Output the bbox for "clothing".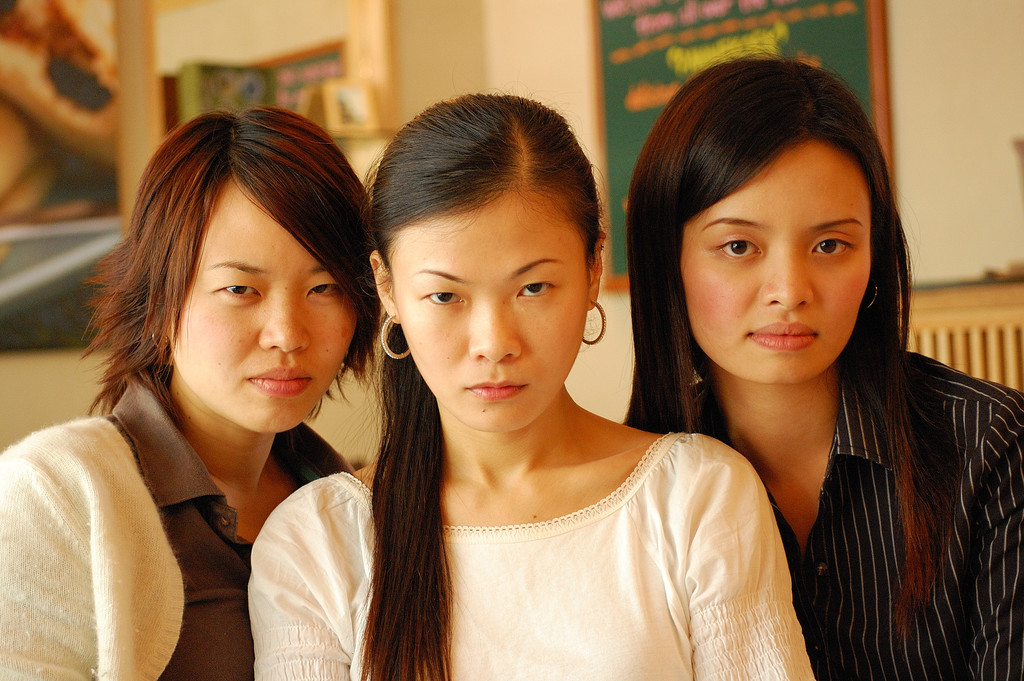
box=[704, 354, 1023, 680].
